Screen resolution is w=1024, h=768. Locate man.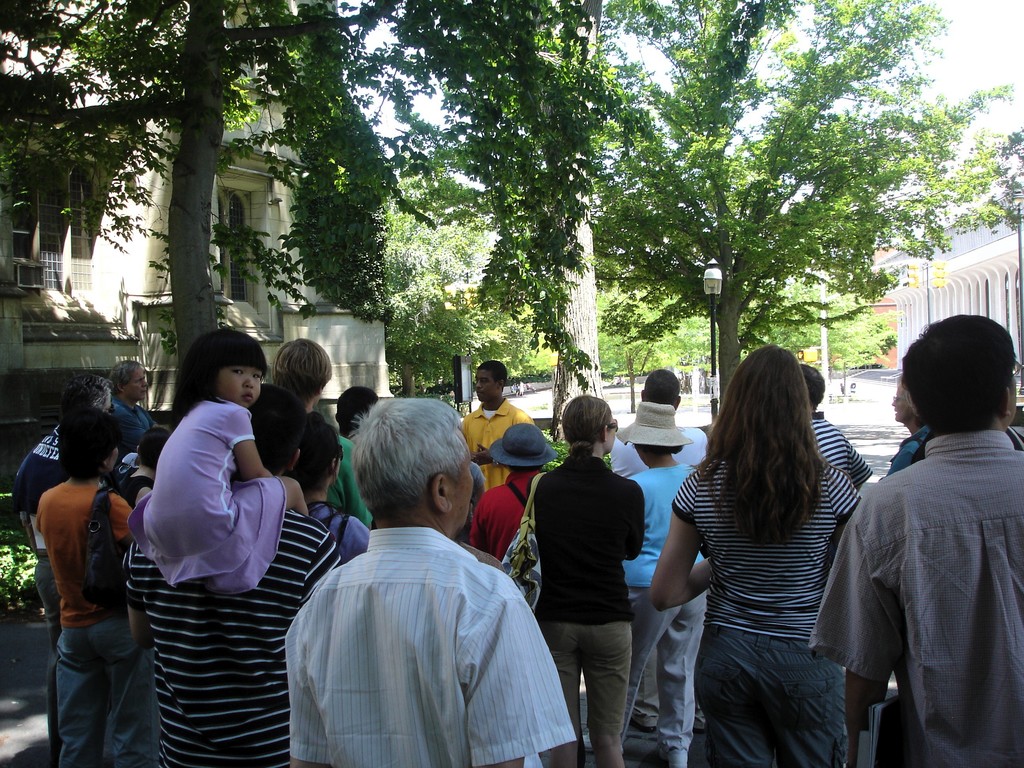
x1=463, y1=357, x2=556, y2=492.
